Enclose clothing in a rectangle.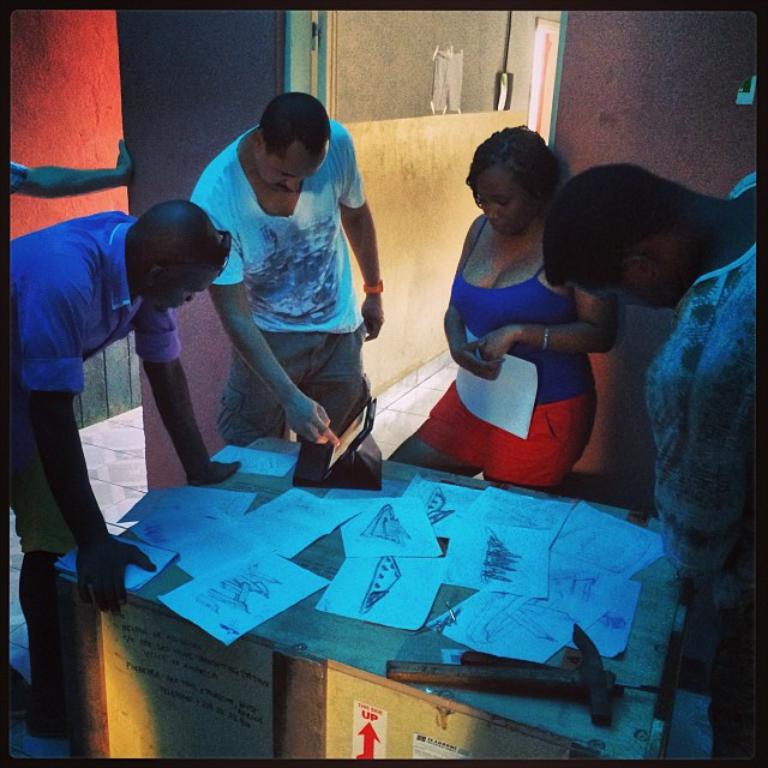
433, 199, 606, 474.
